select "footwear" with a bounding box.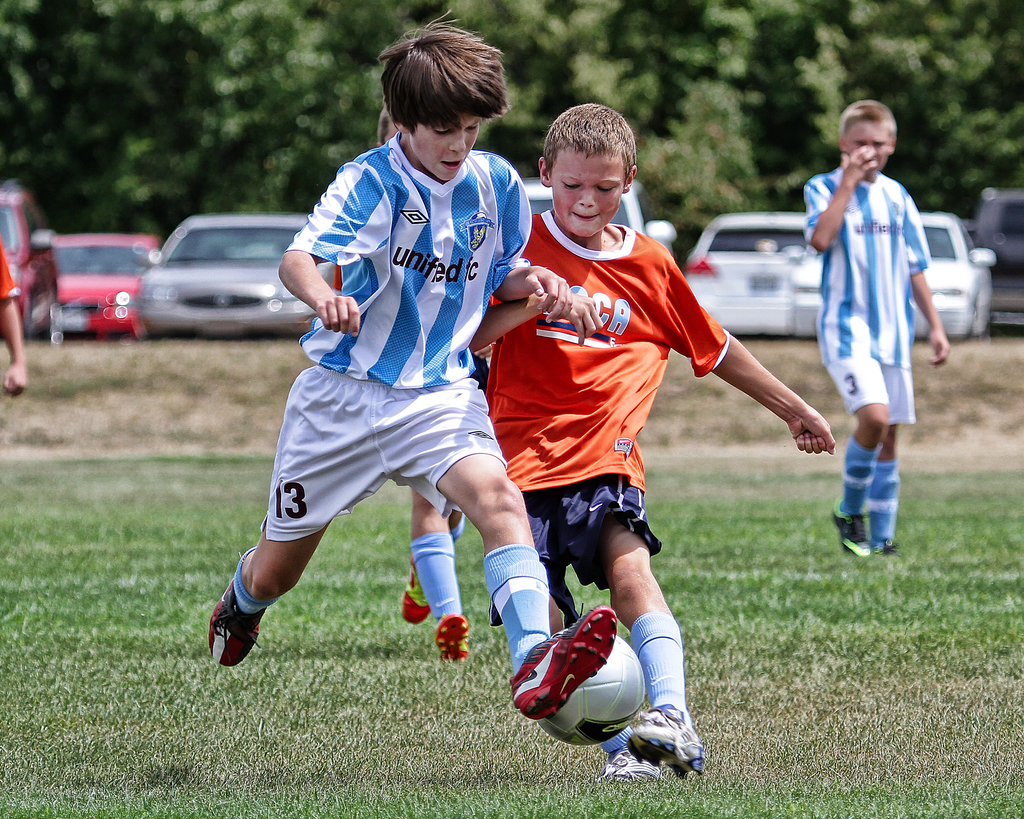
l=589, t=740, r=663, b=786.
